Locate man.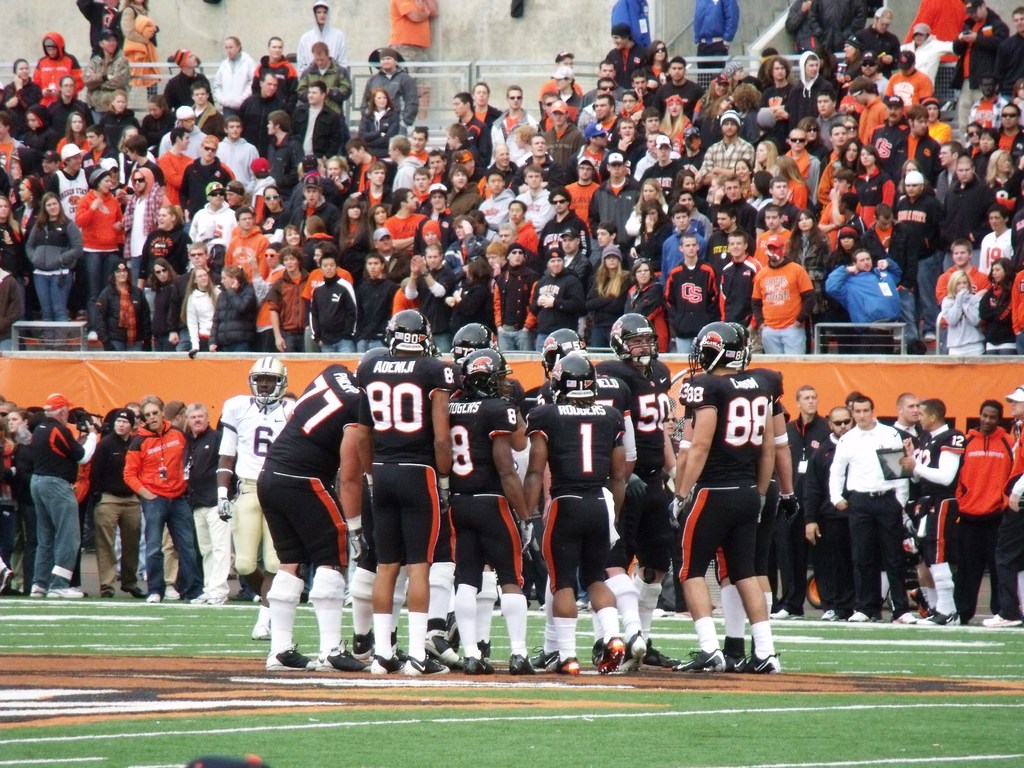
Bounding box: 759,60,807,148.
